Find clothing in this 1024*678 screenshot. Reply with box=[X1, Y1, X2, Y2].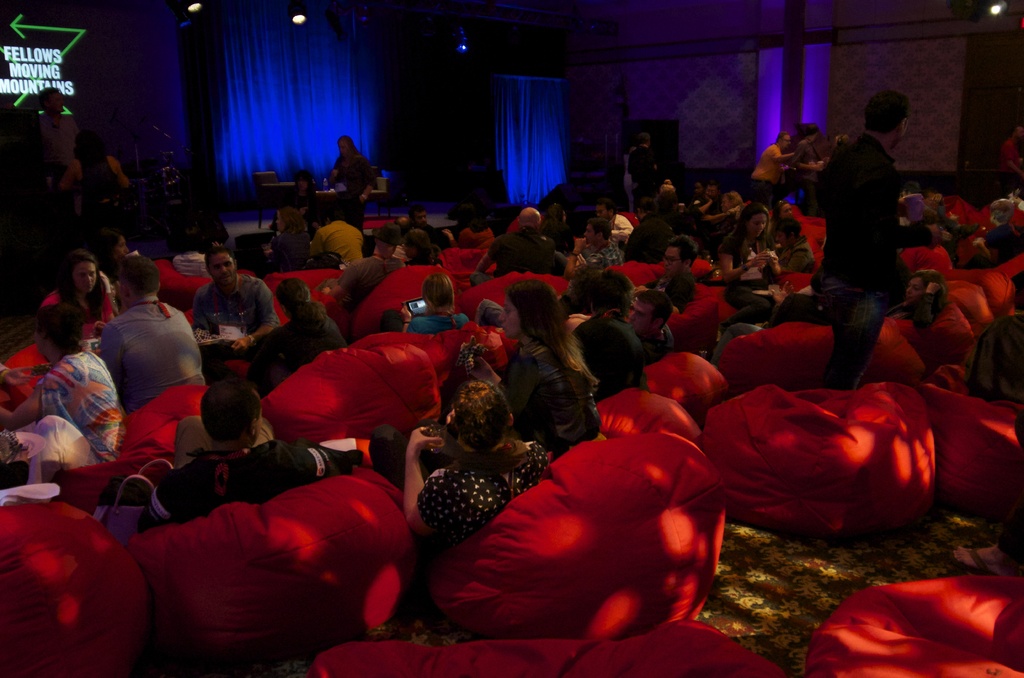
box=[426, 443, 539, 585].
